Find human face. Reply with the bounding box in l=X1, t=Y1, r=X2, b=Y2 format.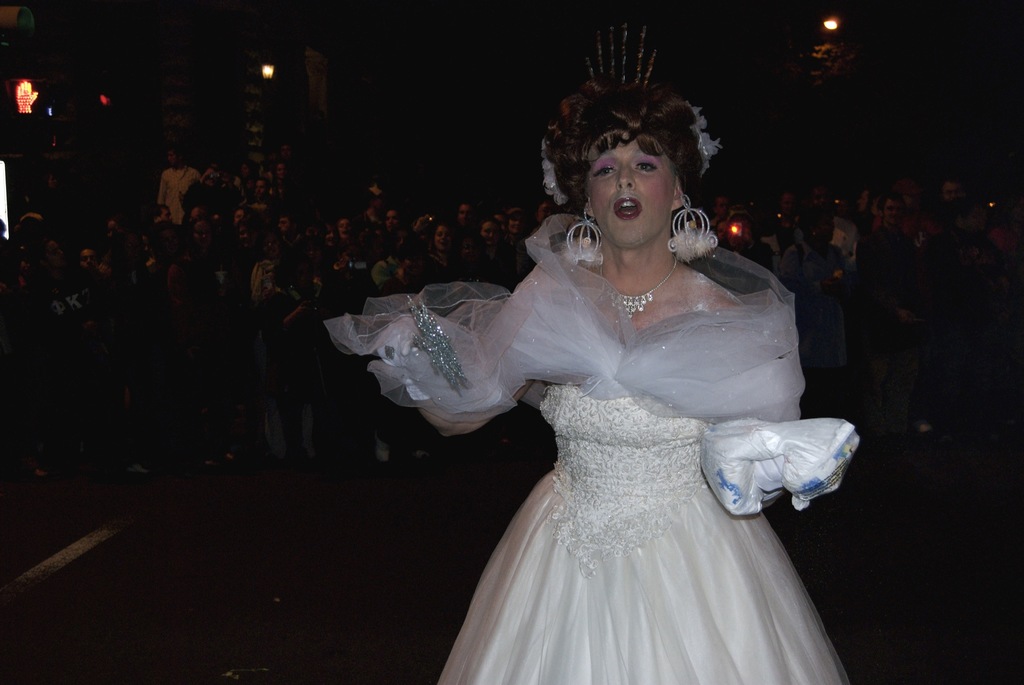
l=859, t=188, r=868, b=209.
